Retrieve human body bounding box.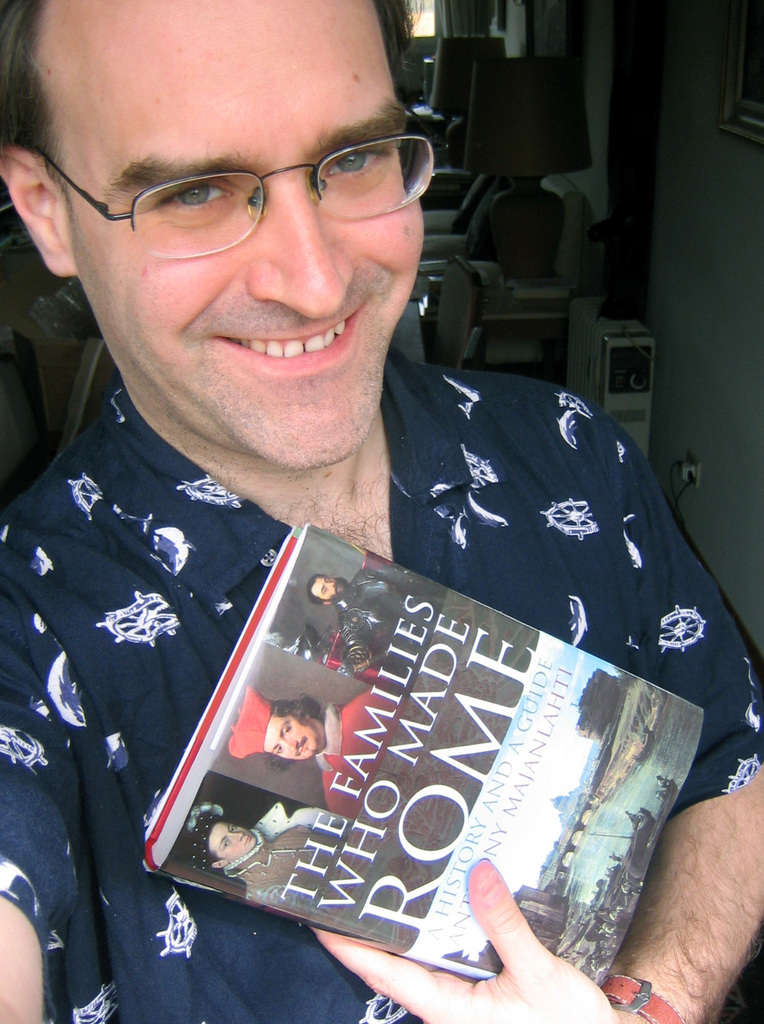
Bounding box: pyautogui.locateOnScreen(181, 798, 360, 906).
